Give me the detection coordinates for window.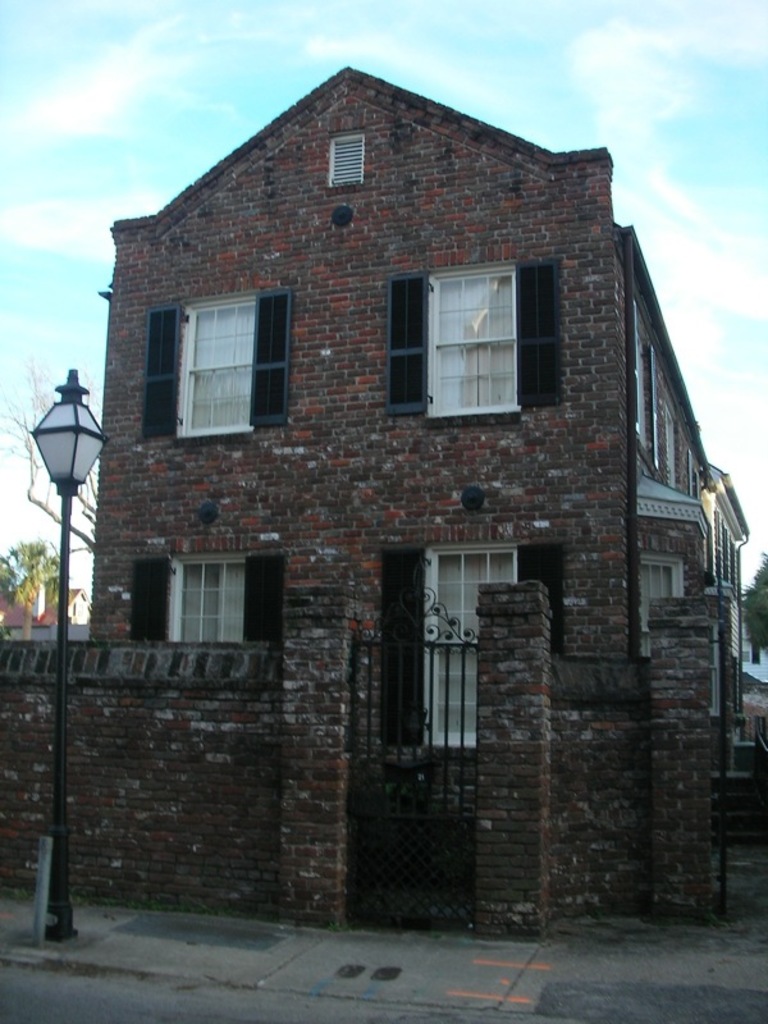
box=[637, 302, 646, 458].
